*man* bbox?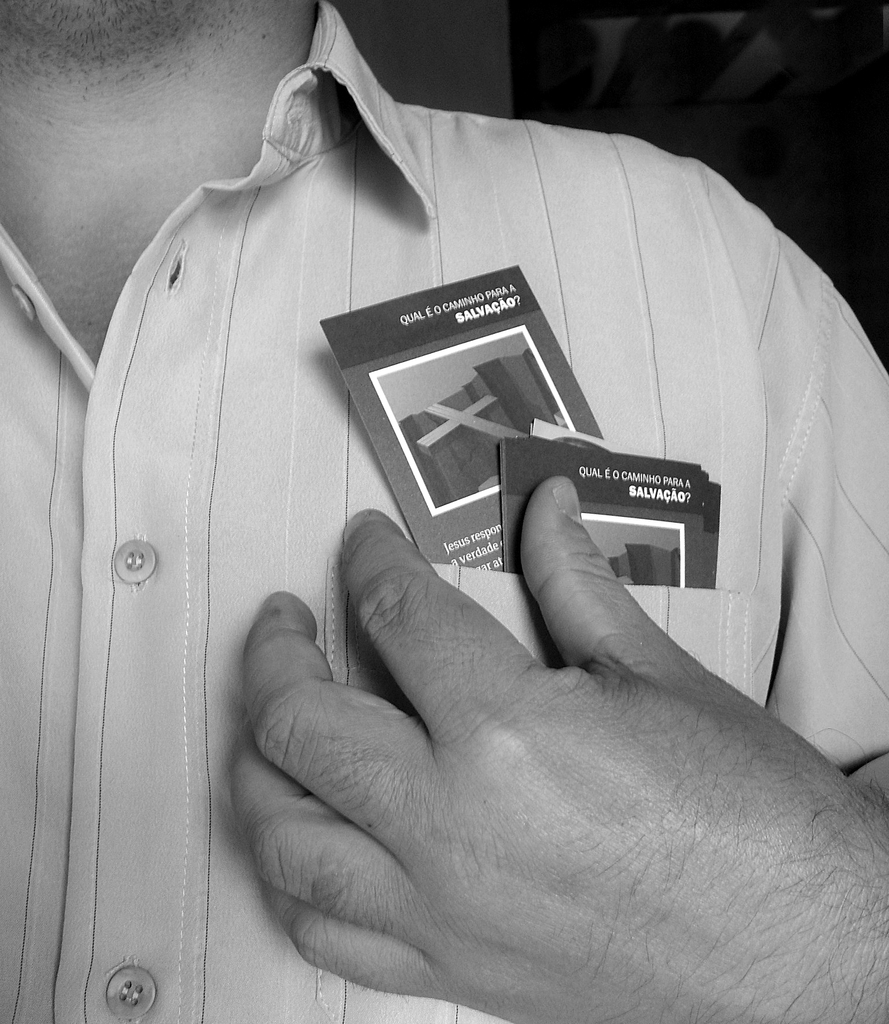
<bbox>0, 0, 888, 1023</bbox>
